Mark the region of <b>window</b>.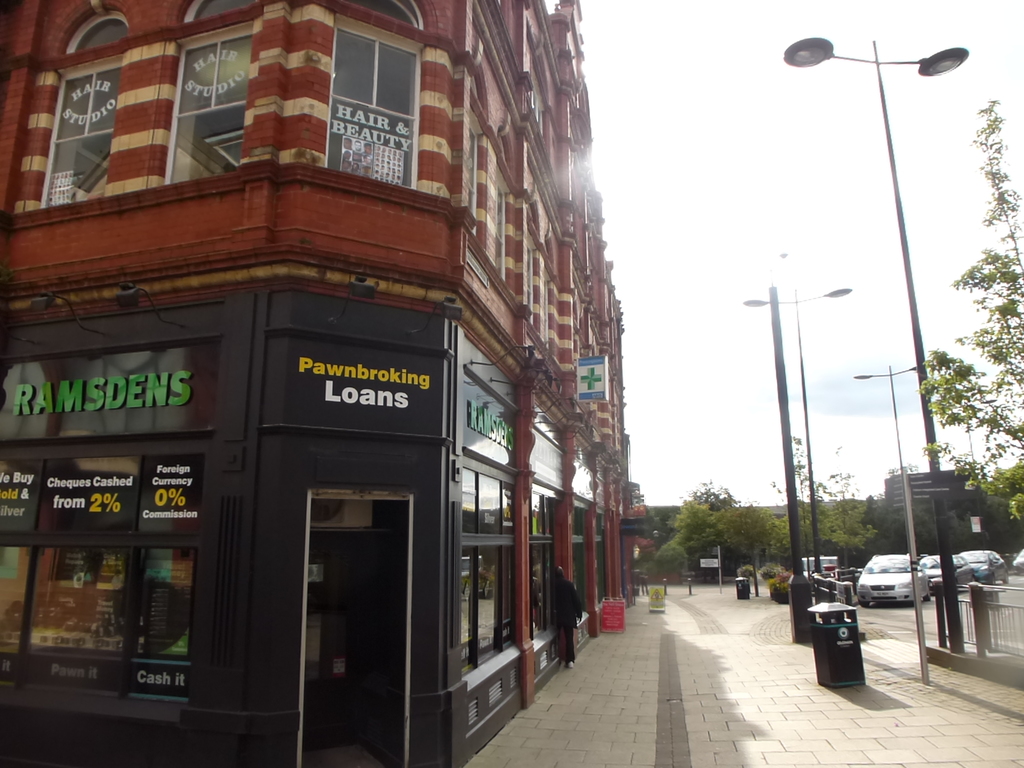
Region: x1=575 y1=501 x2=588 y2=605.
